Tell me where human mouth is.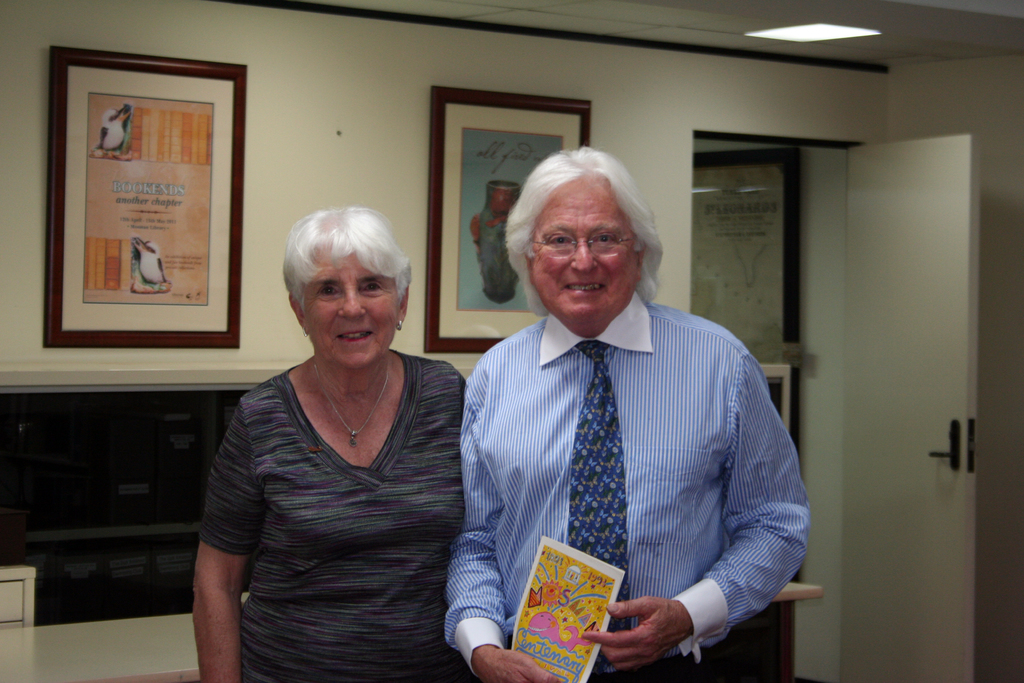
human mouth is at l=560, t=277, r=612, b=293.
